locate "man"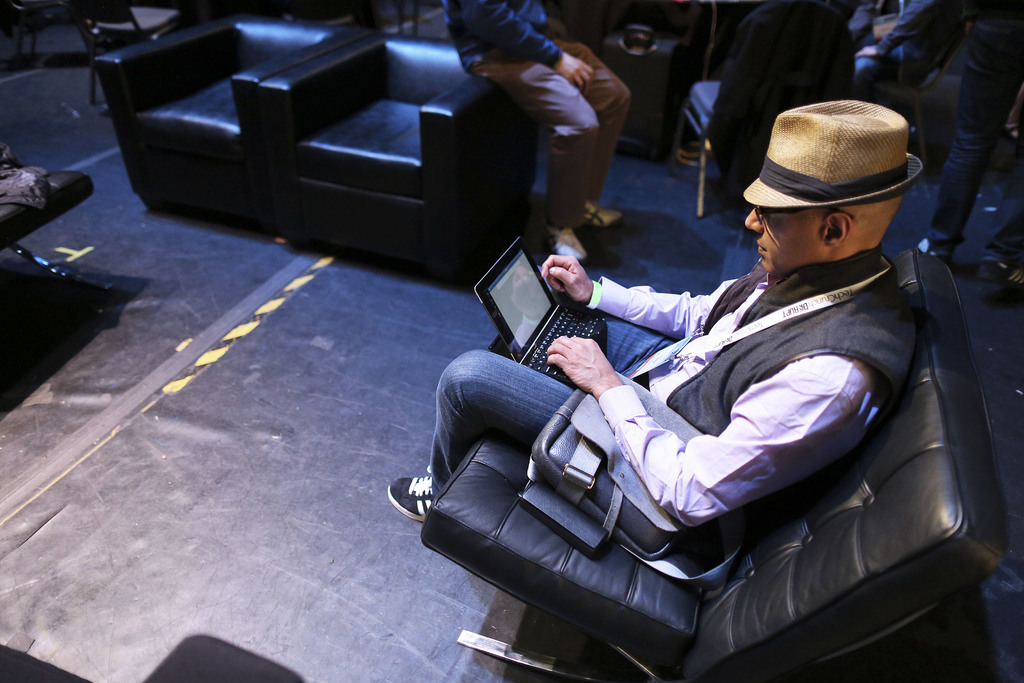
select_region(440, 0, 619, 264)
